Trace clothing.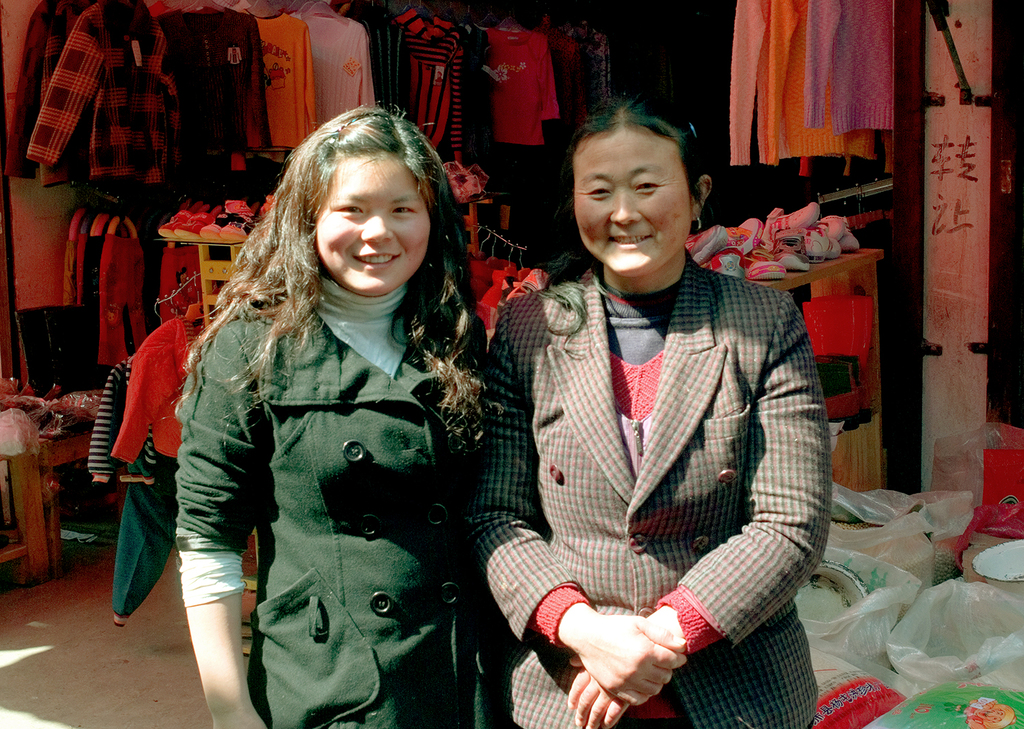
Traced to <bbox>346, 0, 412, 142</bbox>.
